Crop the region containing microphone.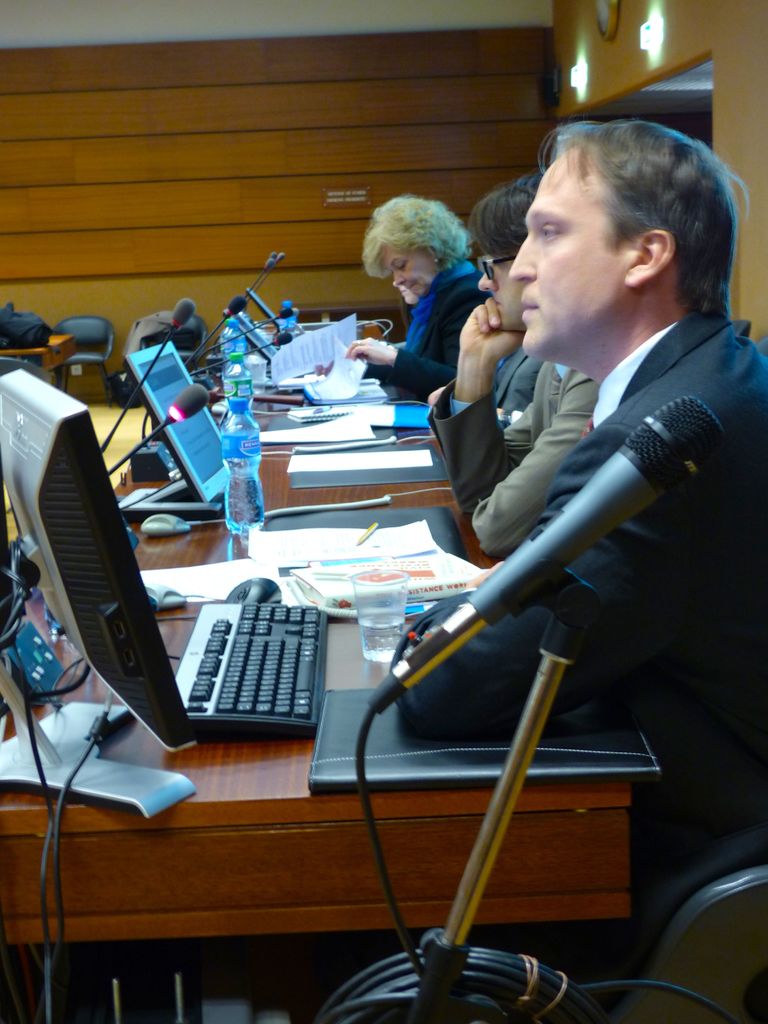
Crop region: (left=252, top=253, right=276, bottom=290).
